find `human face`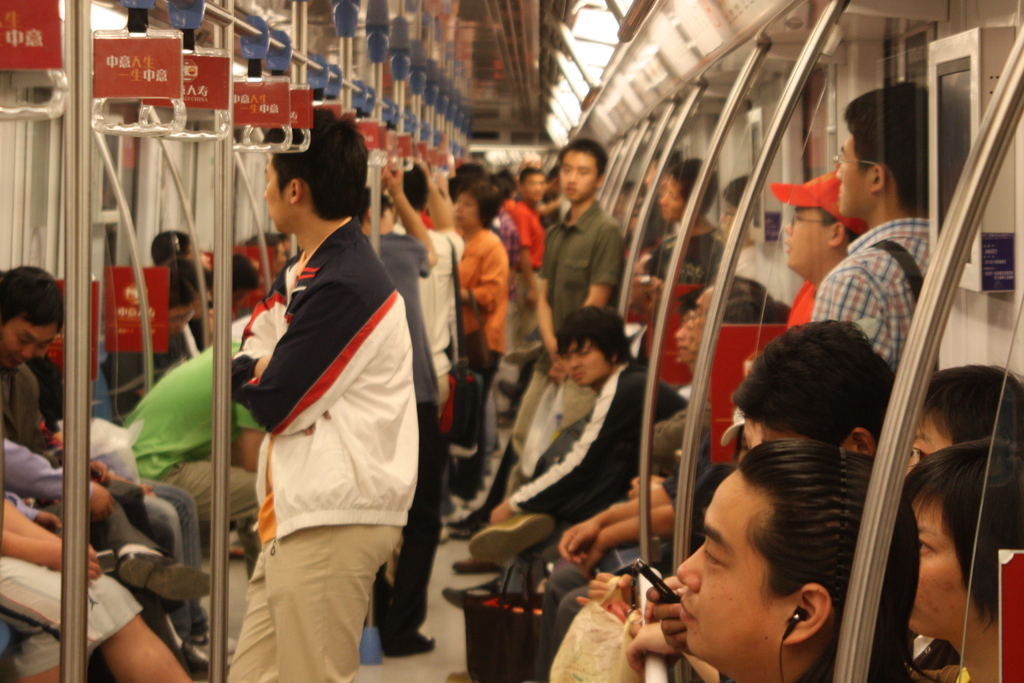
select_region(906, 414, 955, 472)
